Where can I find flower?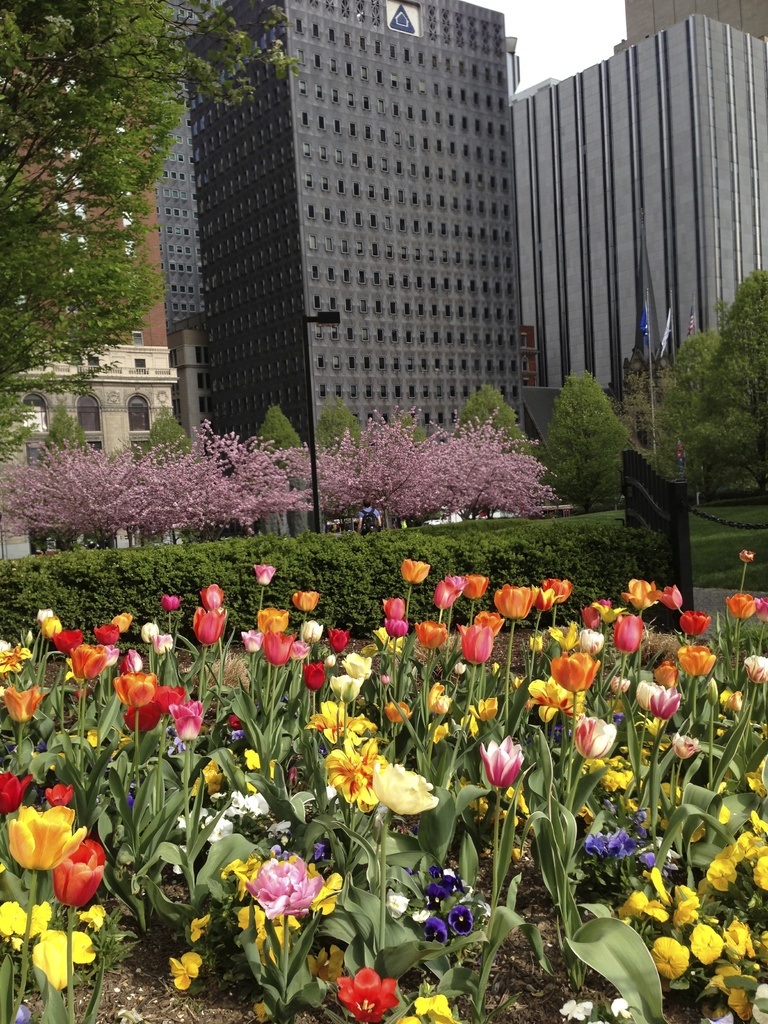
You can find it at 328/627/347/652.
